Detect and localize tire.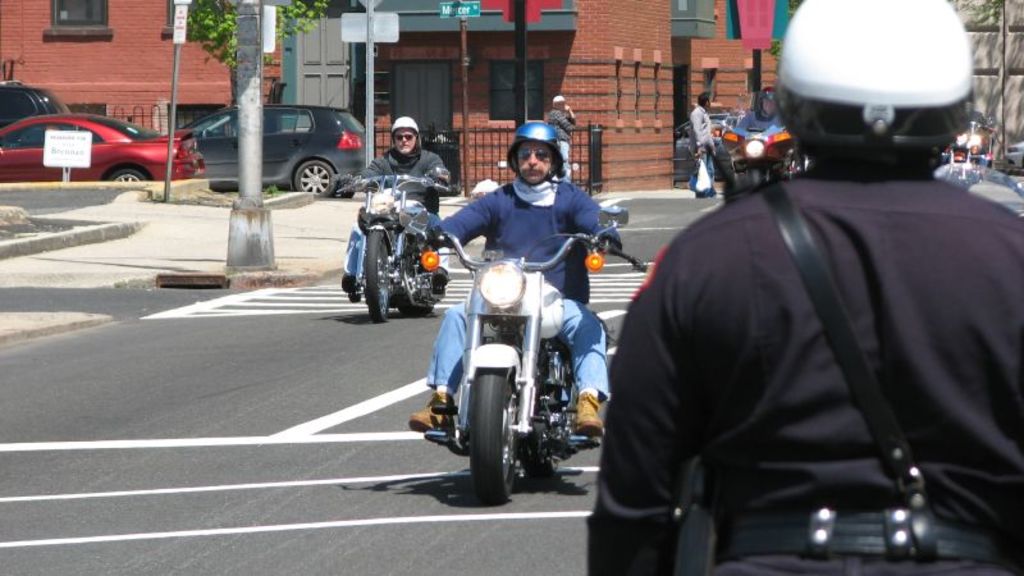
Localized at [402,242,436,317].
